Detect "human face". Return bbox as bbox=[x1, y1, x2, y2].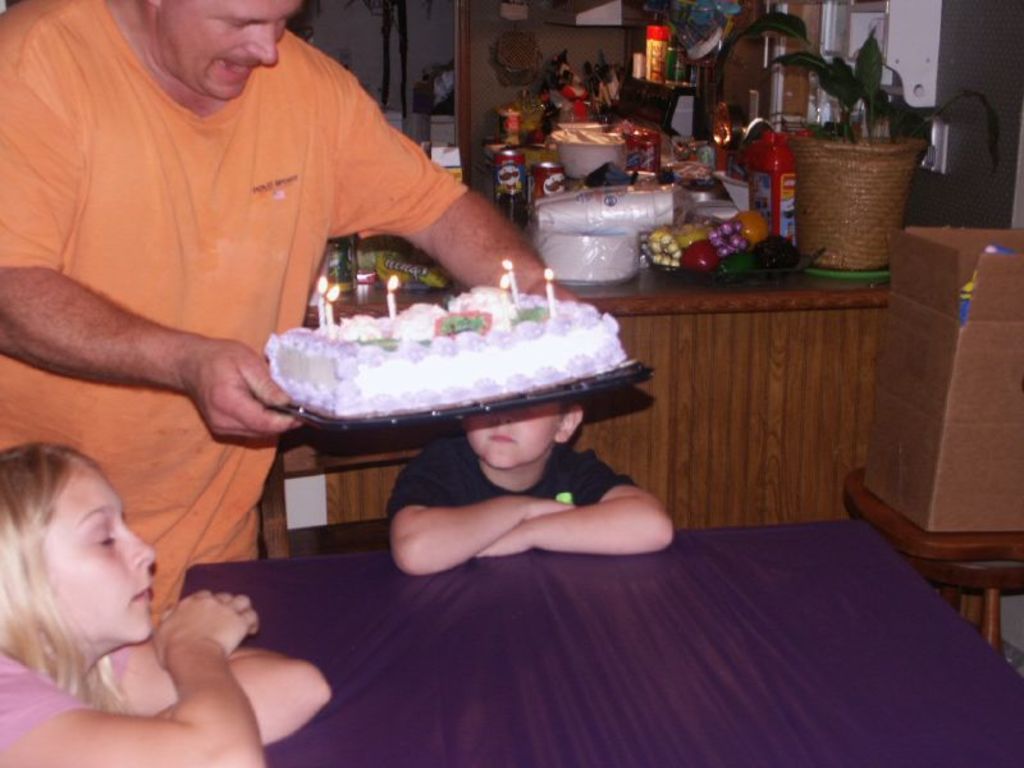
bbox=[47, 466, 152, 644].
